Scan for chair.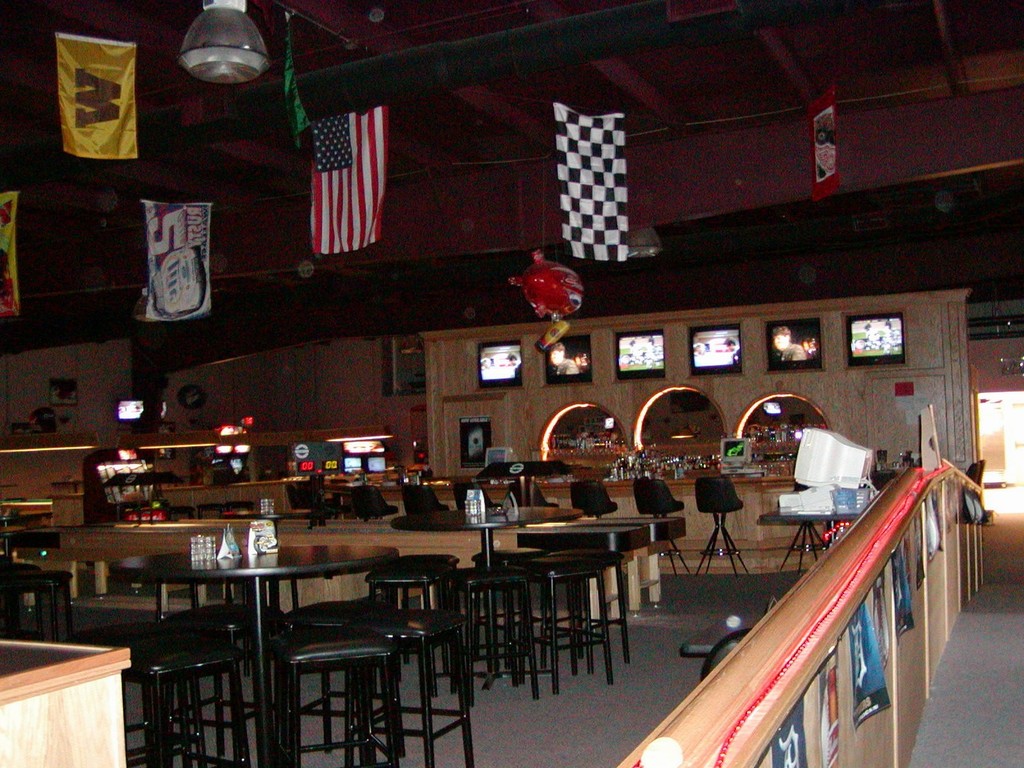
Scan result: Rect(399, 483, 445, 521).
